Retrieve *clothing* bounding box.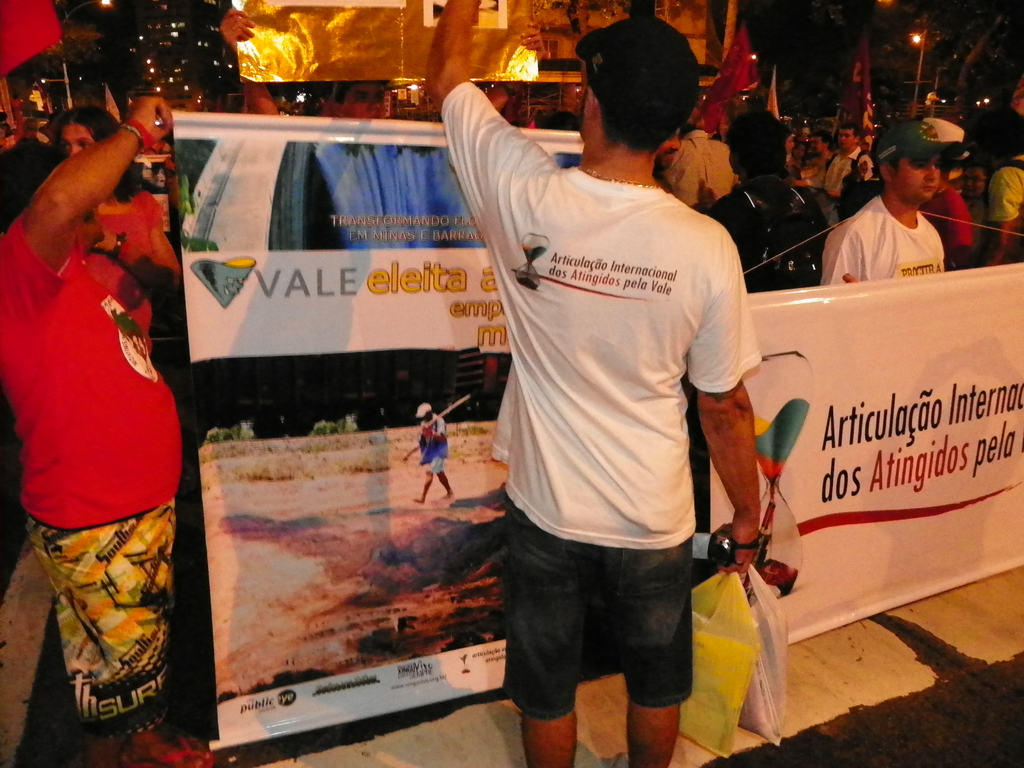
Bounding box: [x1=707, y1=180, x2=810, y2=284].
